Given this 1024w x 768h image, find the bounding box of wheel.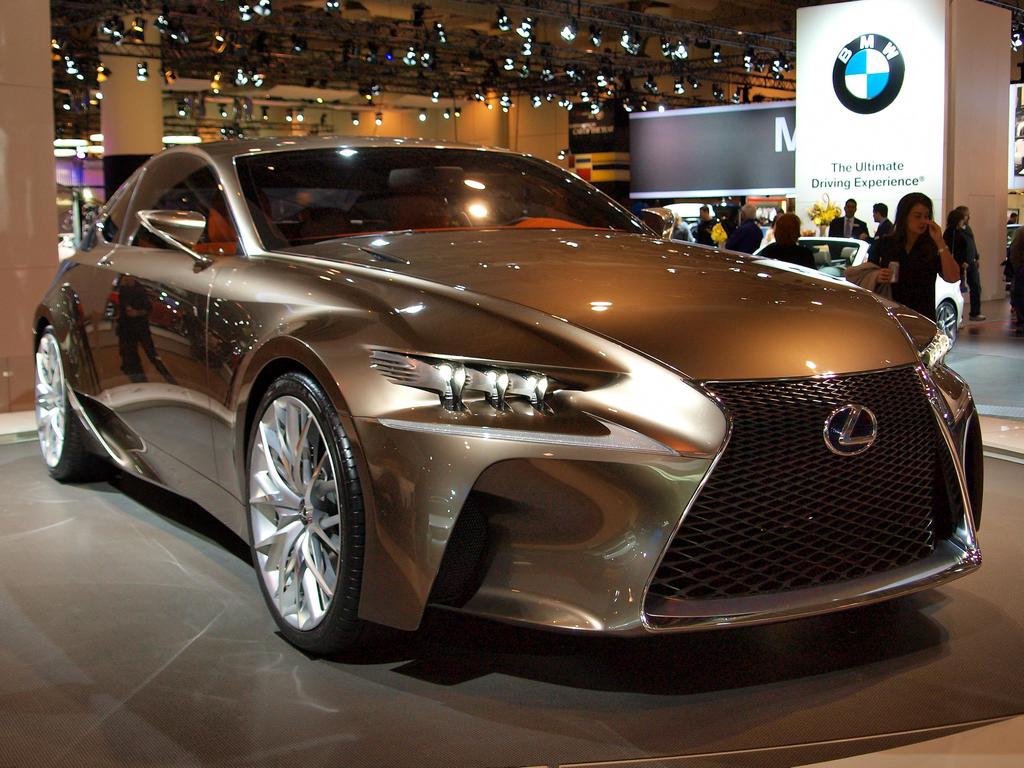
{"x1": 30, "y1": 322, "x2": 91, "y2": 483}.
